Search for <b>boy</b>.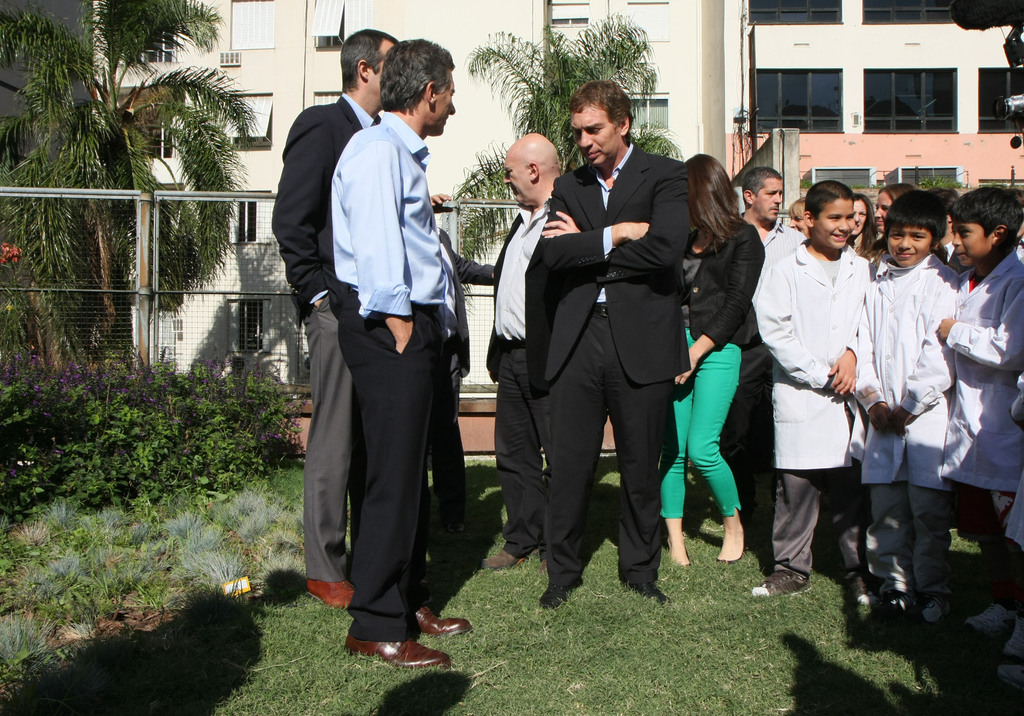
Found at x1=755 y1=162 x2=894 y2=602.
